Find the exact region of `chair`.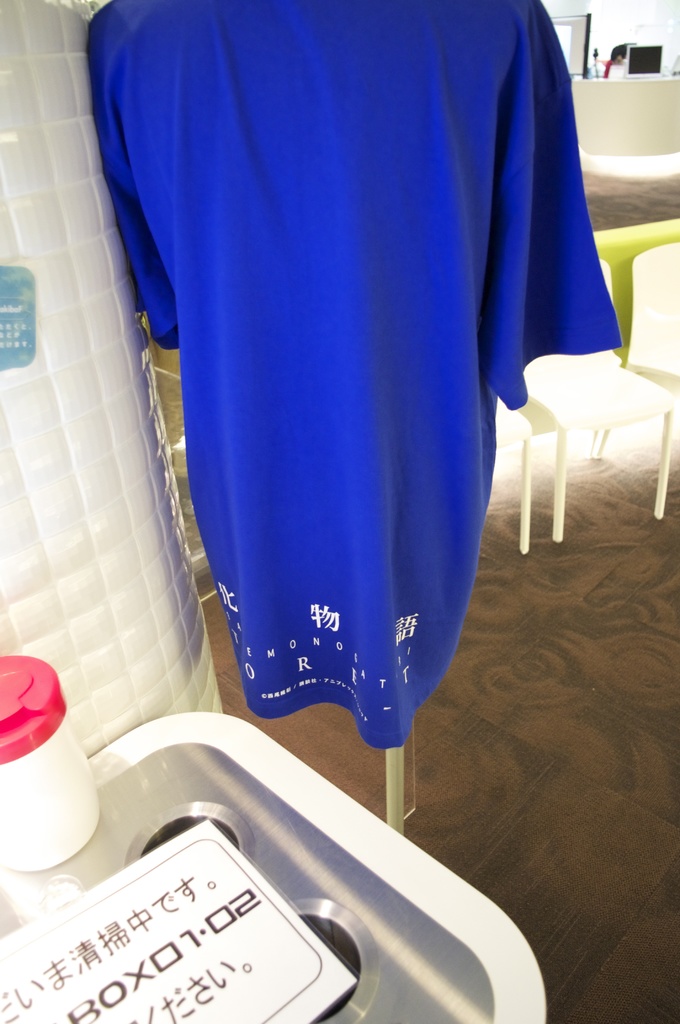
Exact region: x1=604 y1=239 x2=679 y2=519.
